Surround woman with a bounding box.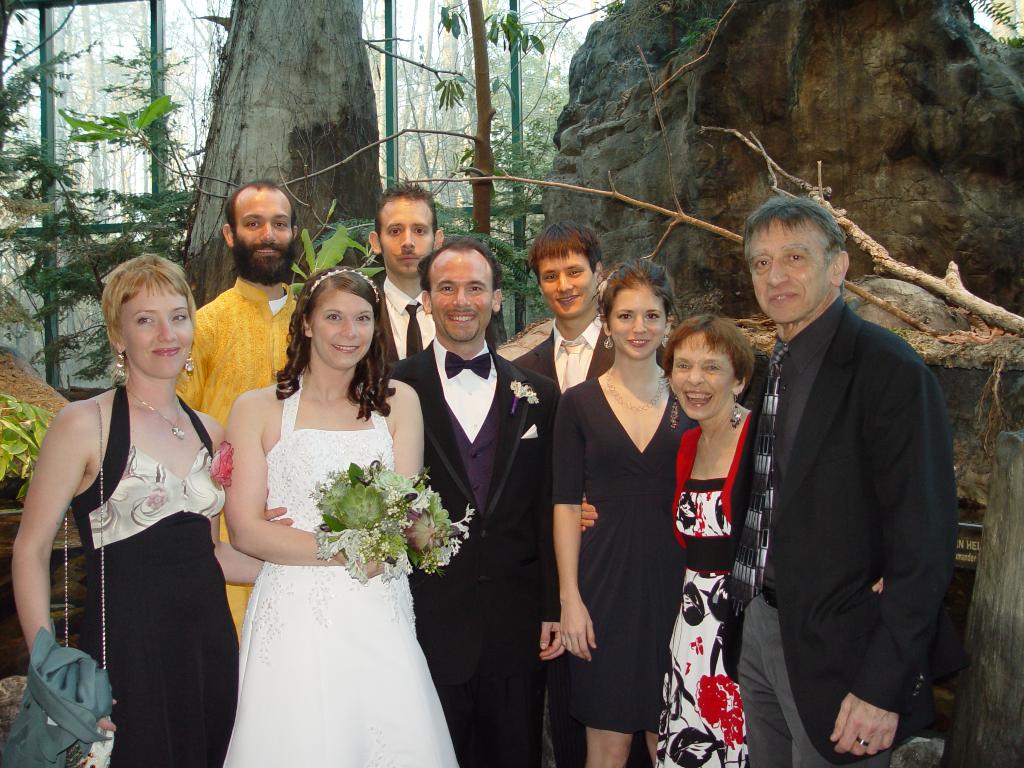
pyautogui.locateOnScreen(12, 244, 266, 765).
